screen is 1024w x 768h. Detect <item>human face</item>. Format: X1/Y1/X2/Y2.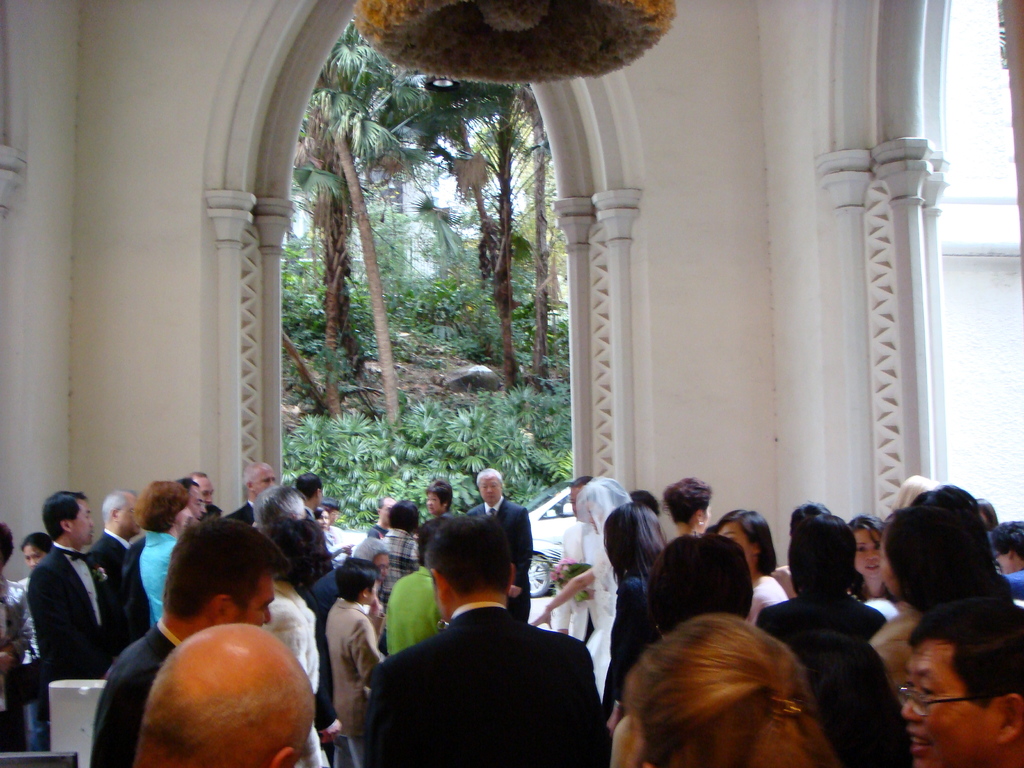
856/529/887/577.
